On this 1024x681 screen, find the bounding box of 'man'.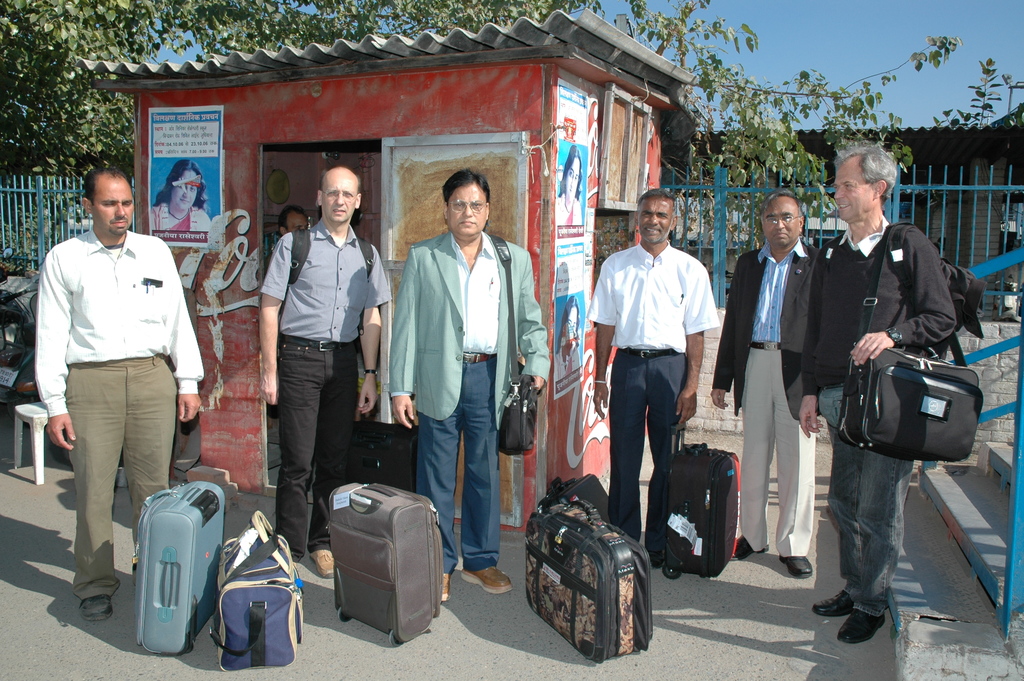
Bounding box: box=[22, 169, 198, 597].
